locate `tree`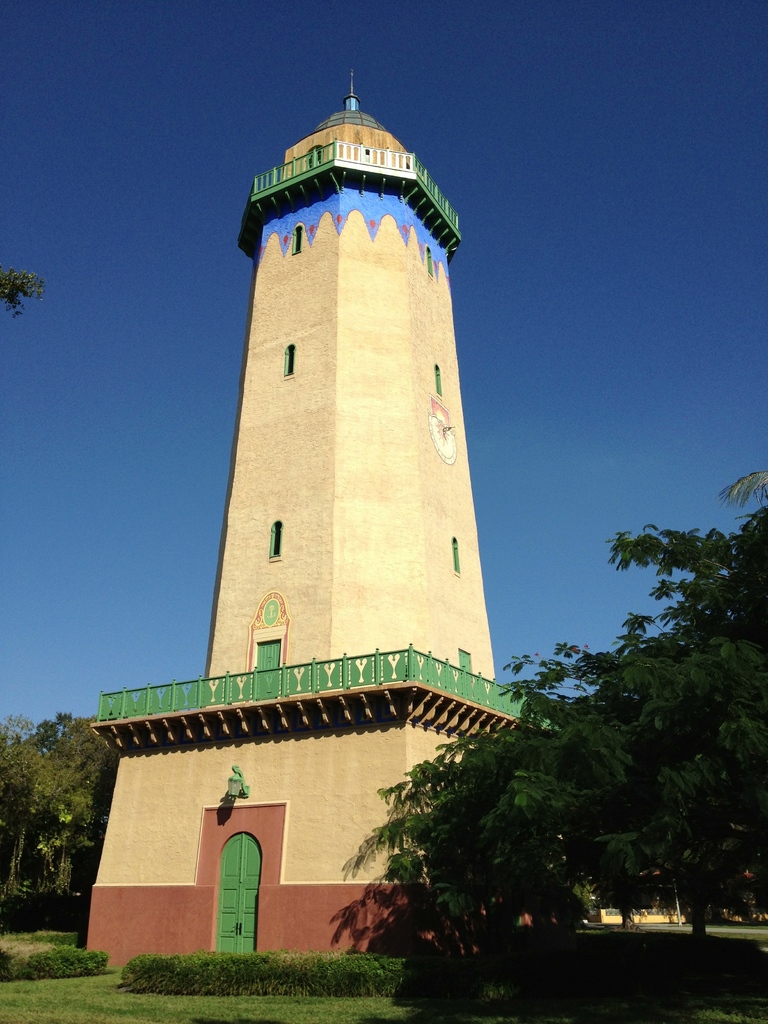
(372,467,767,959)
